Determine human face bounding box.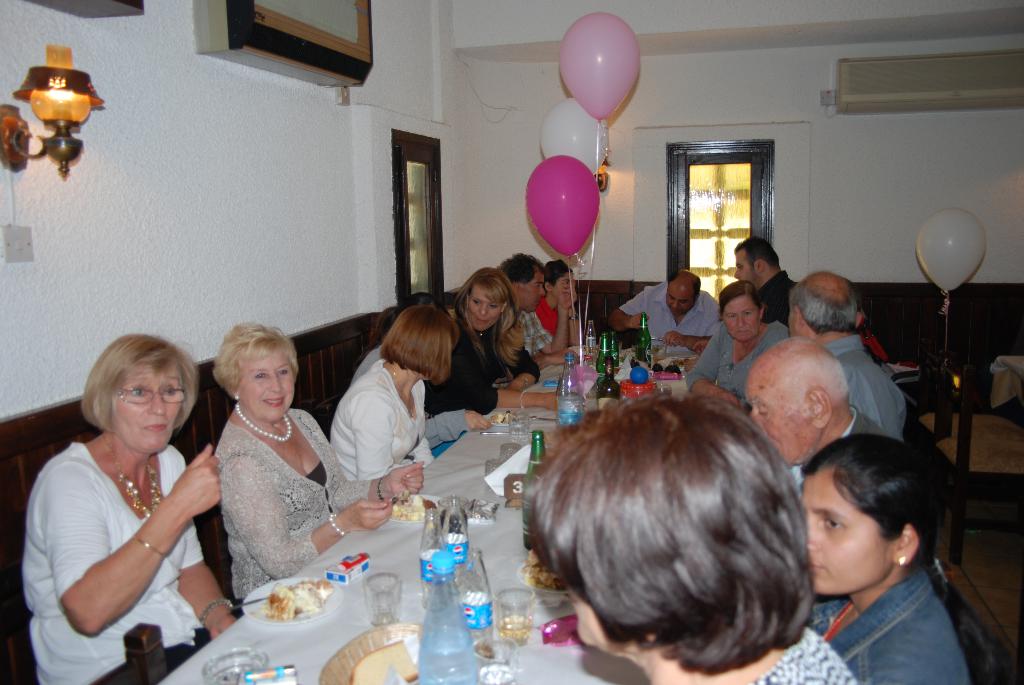
Determined: select_region(724, 301, 760, 340).
